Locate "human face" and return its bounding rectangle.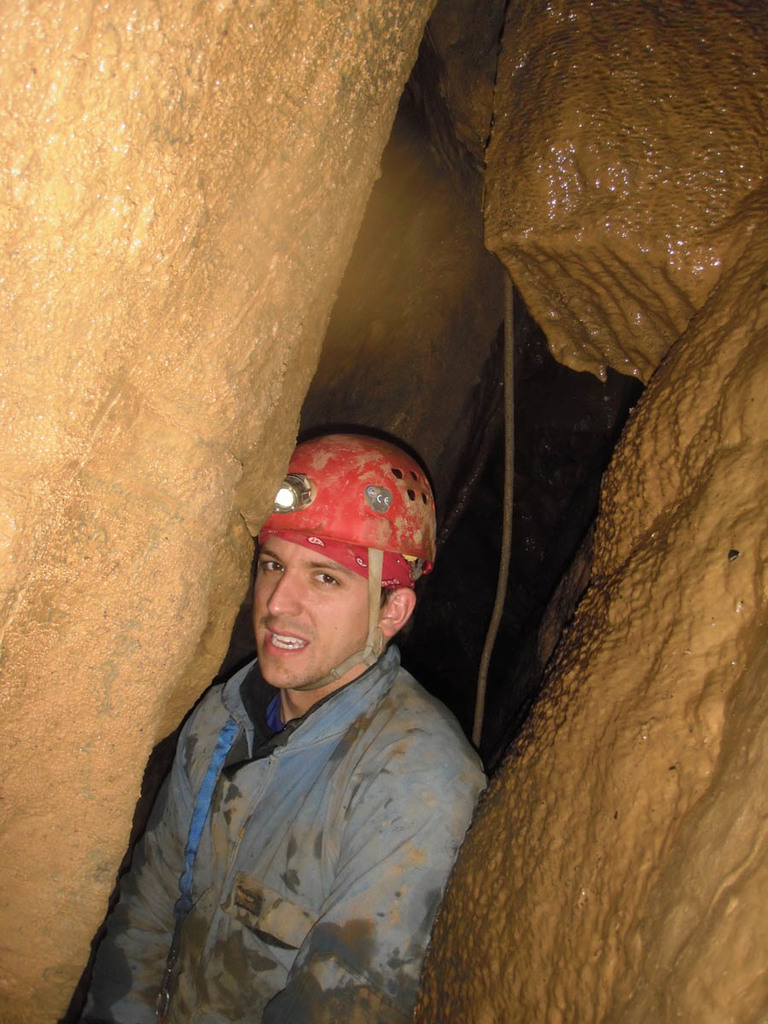
locate(244, 540, 369, 685).
